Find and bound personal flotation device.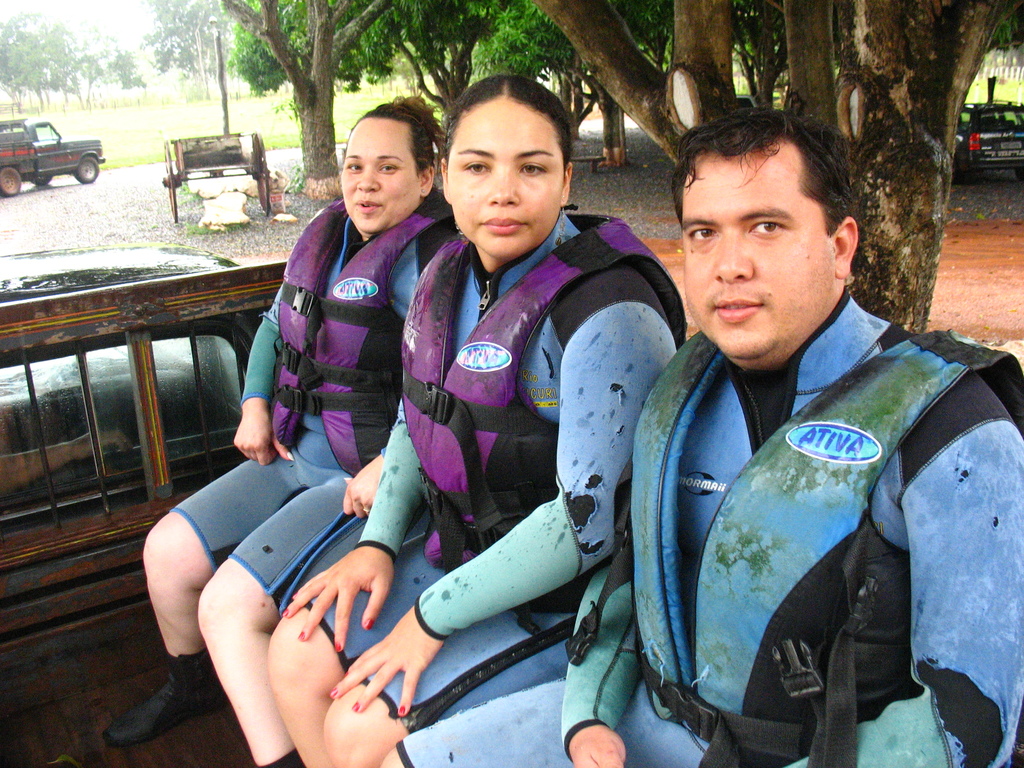
Bound: 555/325/1022/767.
